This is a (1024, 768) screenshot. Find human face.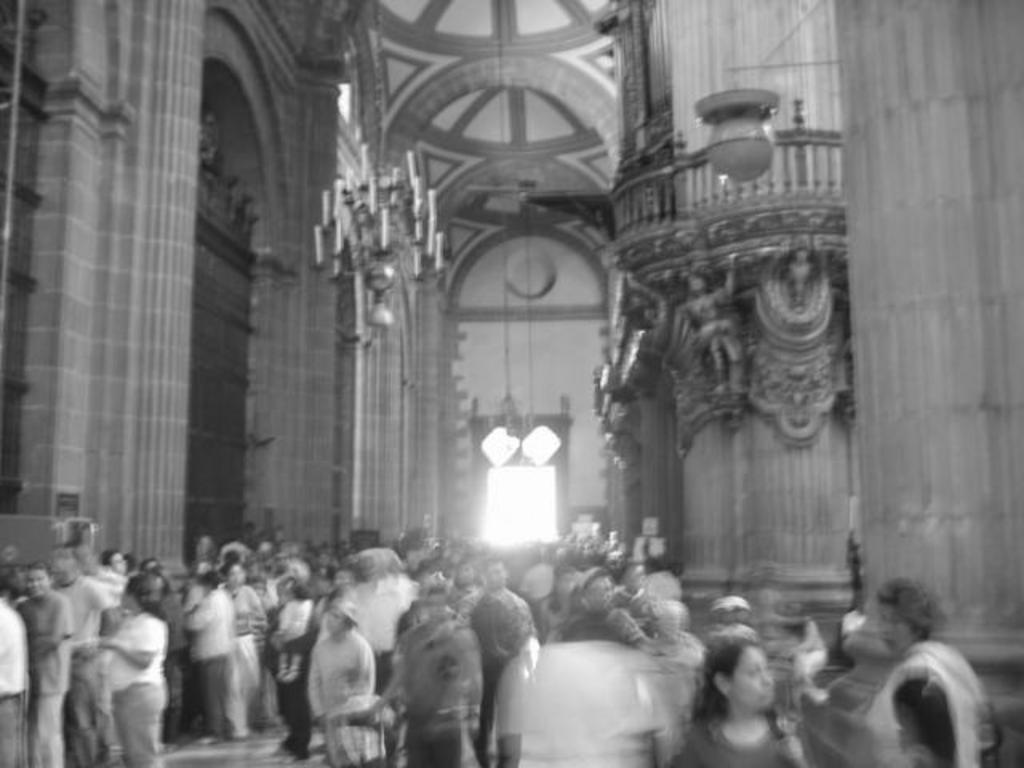
Bounding box: <box>878,603,918,658</box>.
